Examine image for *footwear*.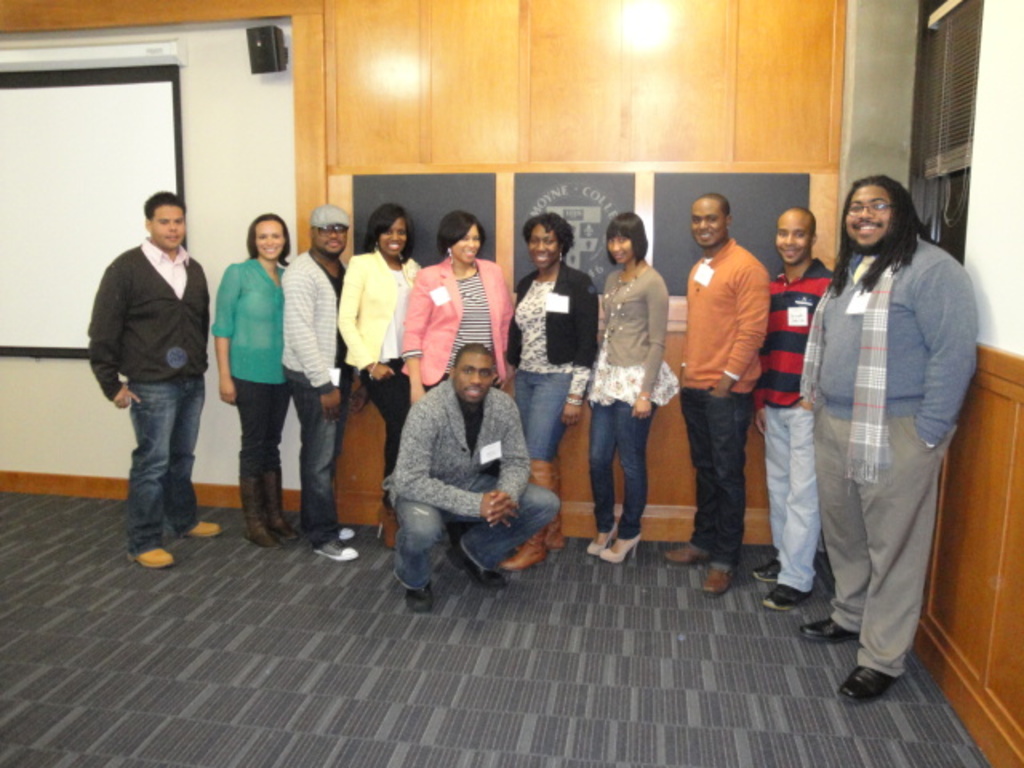
Examination result: region(264, 462, 301, 547).
